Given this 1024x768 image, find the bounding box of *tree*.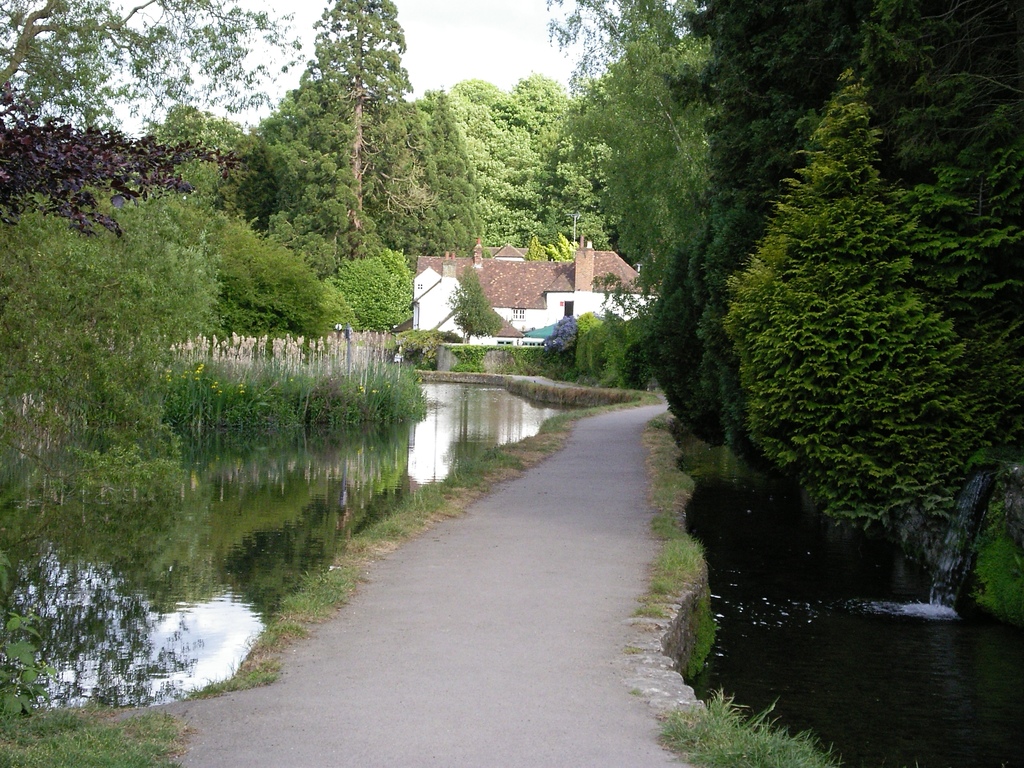
[8, 0, 298, 153].
